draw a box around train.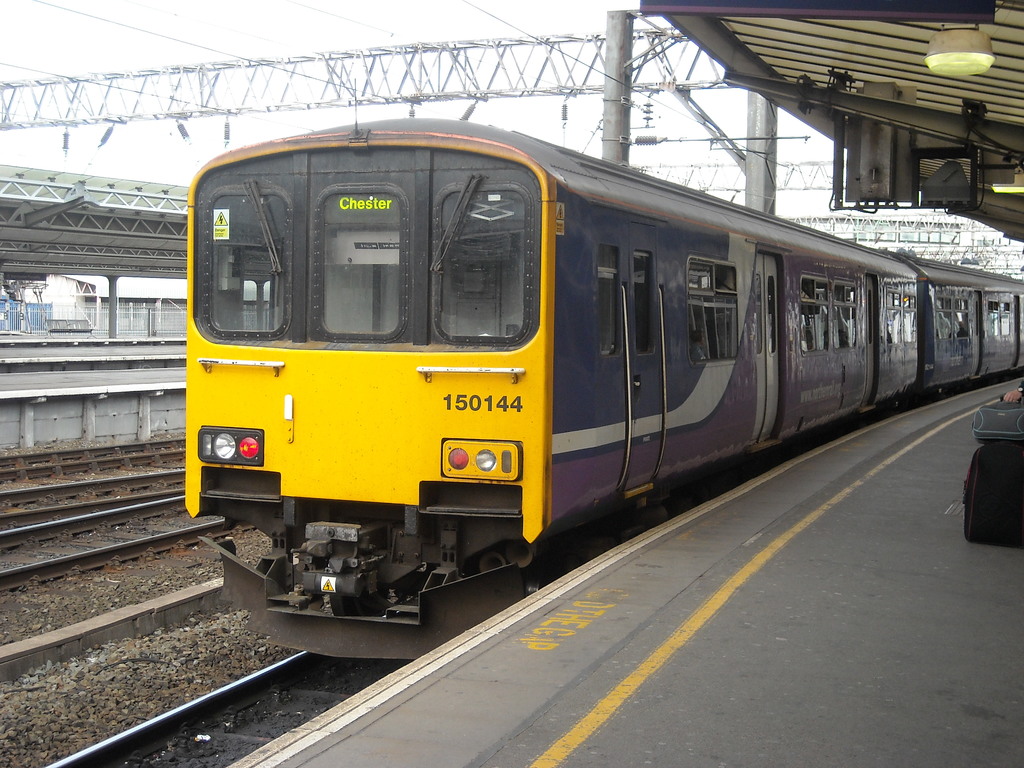
Rect(184, 116, 1023, 662).
